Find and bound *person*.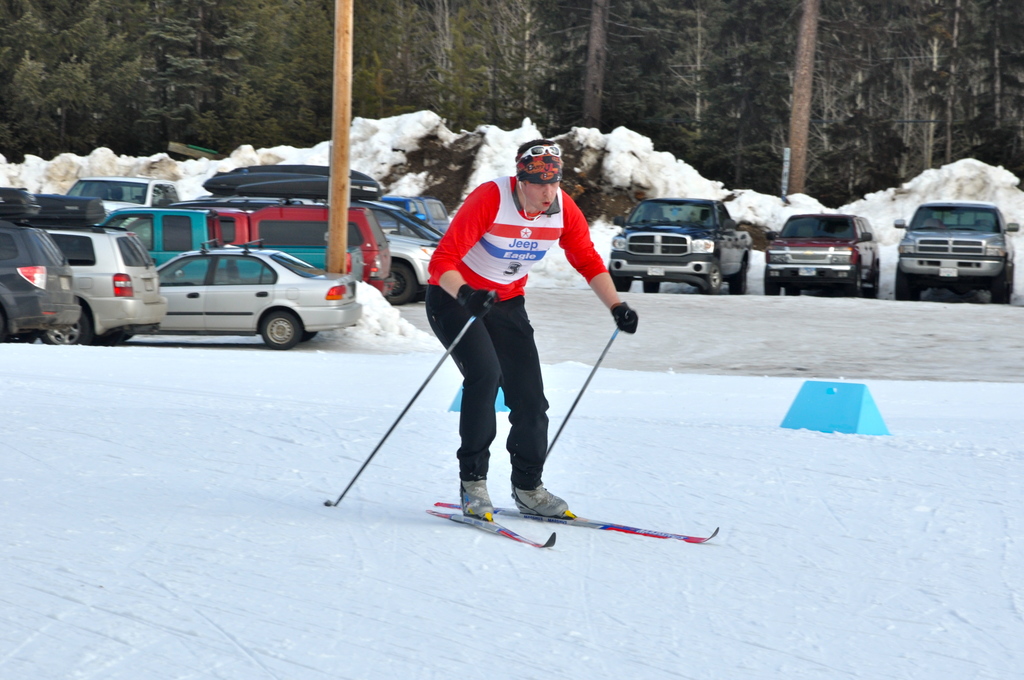
Bound: crop(425, 138, 637, 520).
